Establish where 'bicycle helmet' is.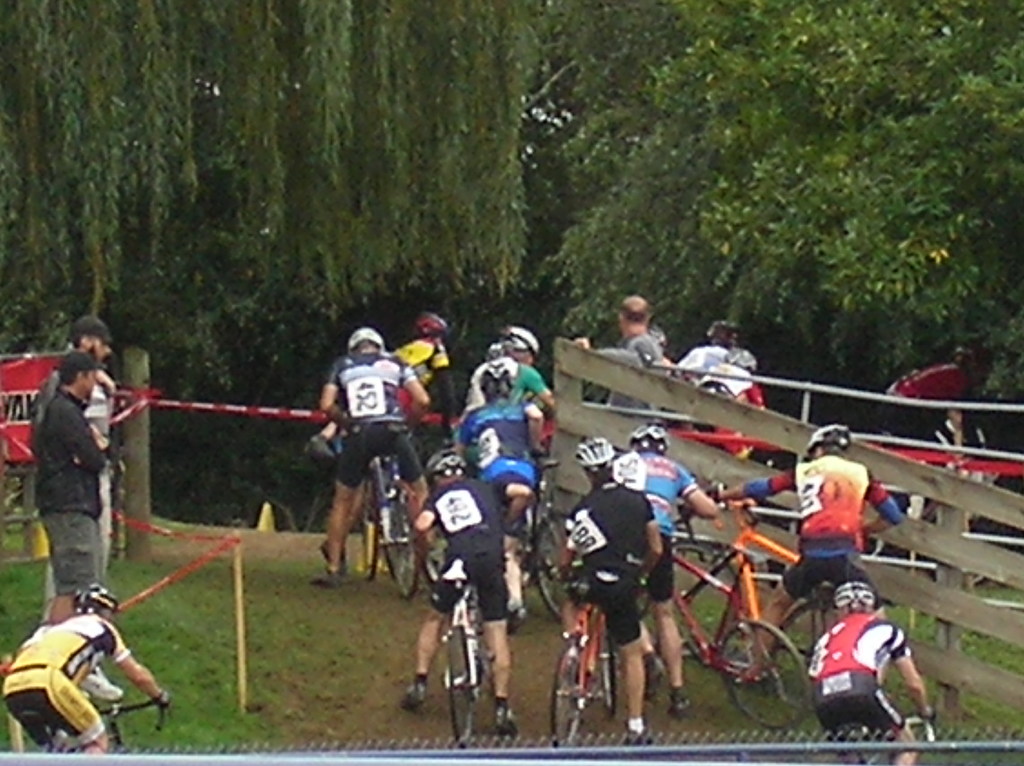
Established at x1=637 y1=422 x2=662 y2=453.
